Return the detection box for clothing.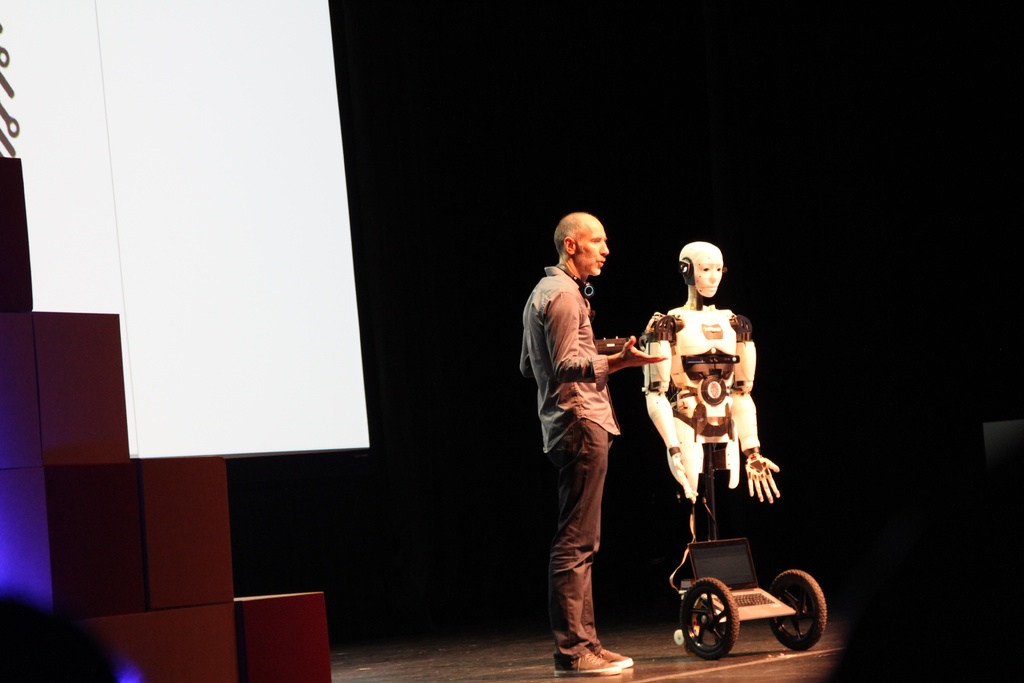
bbox=[518, 261, 623, 654].
